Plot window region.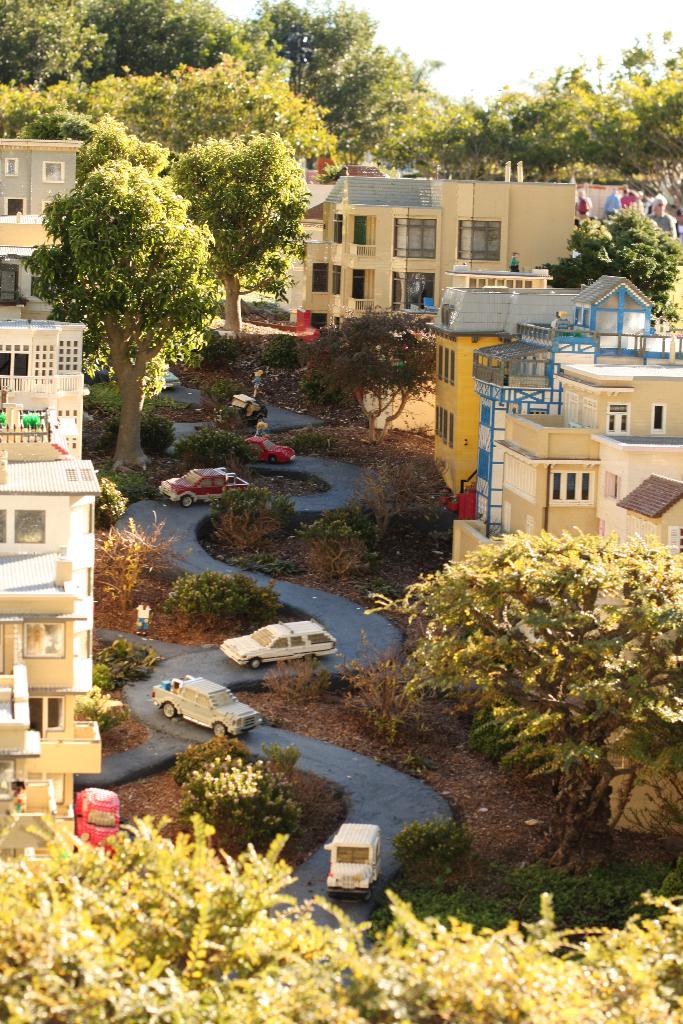
Plotted at x1=601, y1=470, x2=623, y2=500.
